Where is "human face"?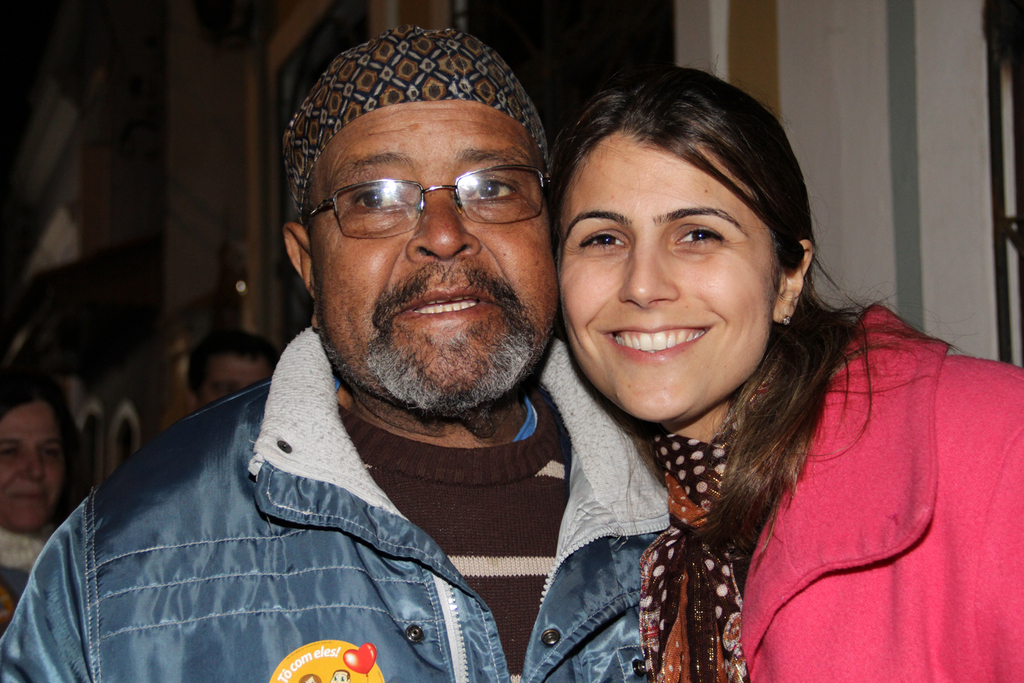
l=561, t=150, r=777, b=436.
